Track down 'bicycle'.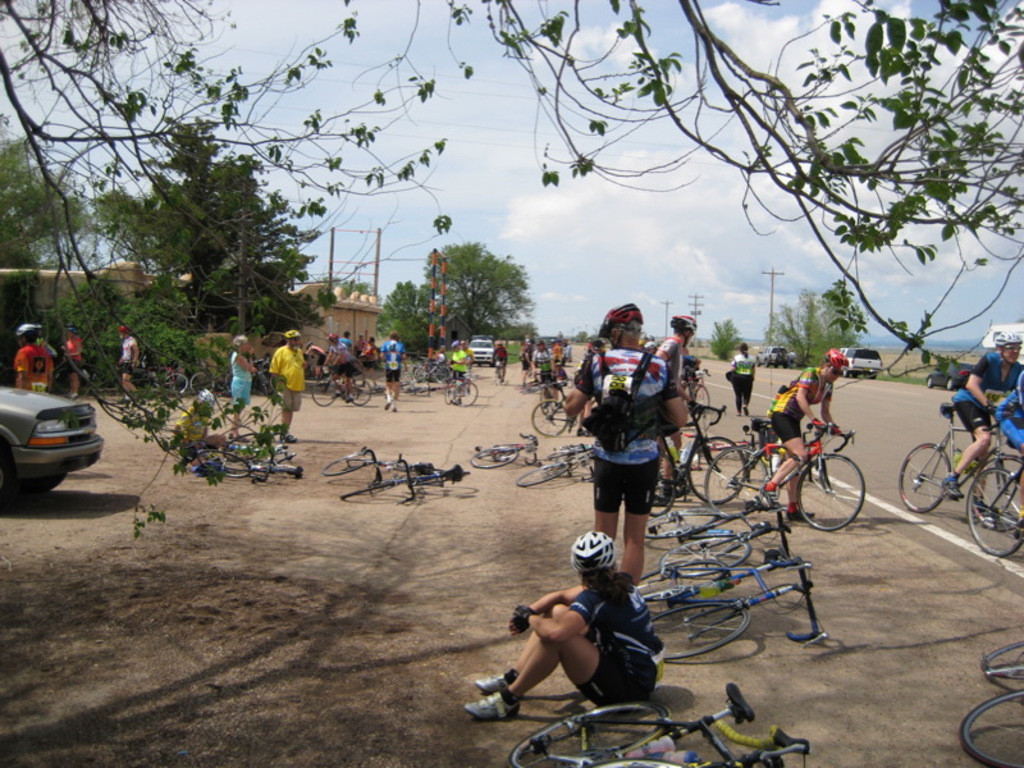
Tracked to region(201, 366, 232, 398).
